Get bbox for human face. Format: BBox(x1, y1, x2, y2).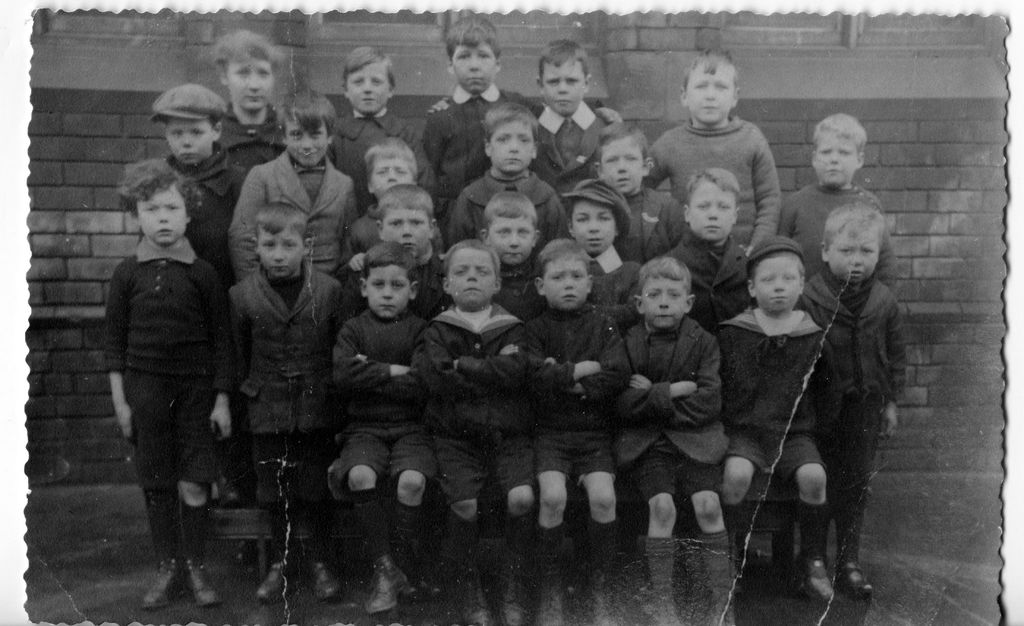
BBox(489, 120, 536, 175).
